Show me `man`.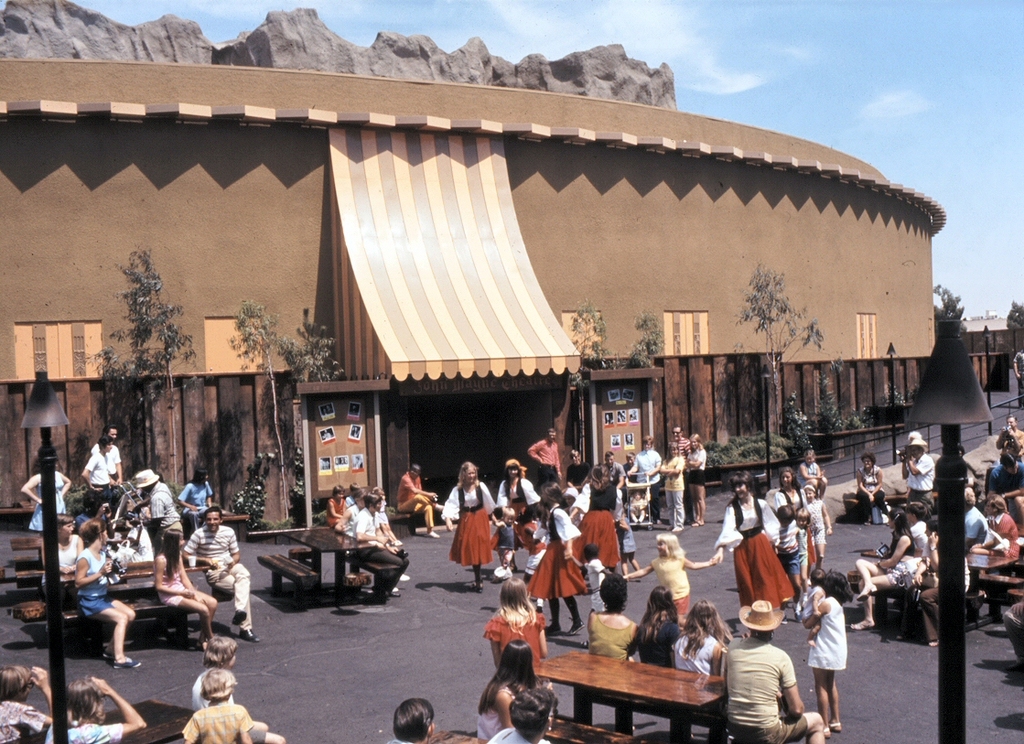
`man` is here: (left=725, top=620, right=824, bottom=733).
